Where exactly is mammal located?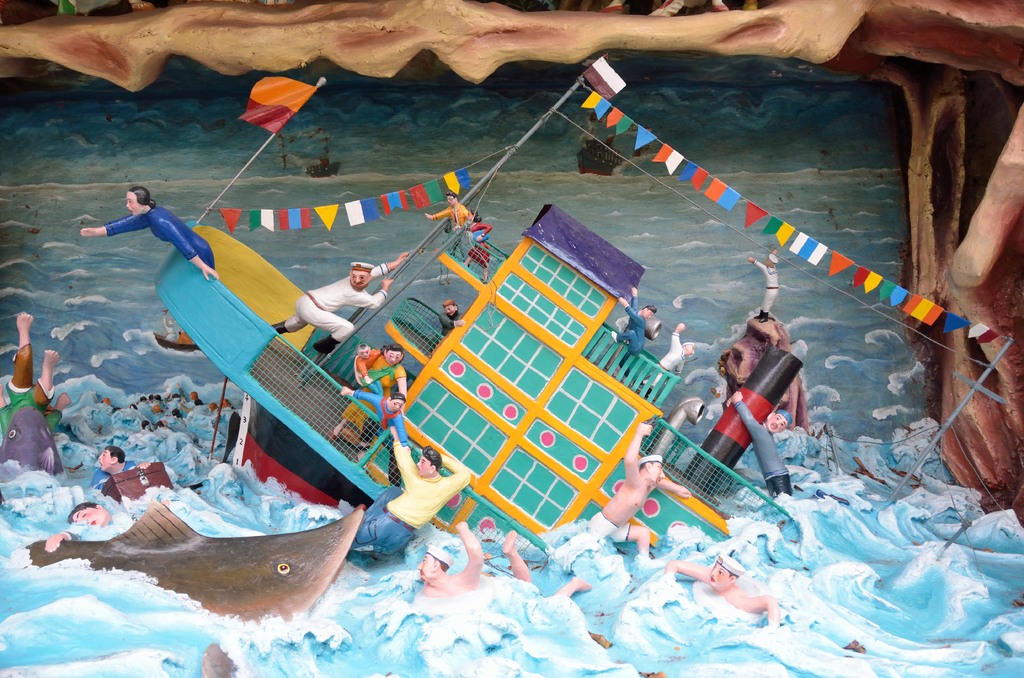
Its bounding box is detection(460, 208, 492, 287).
